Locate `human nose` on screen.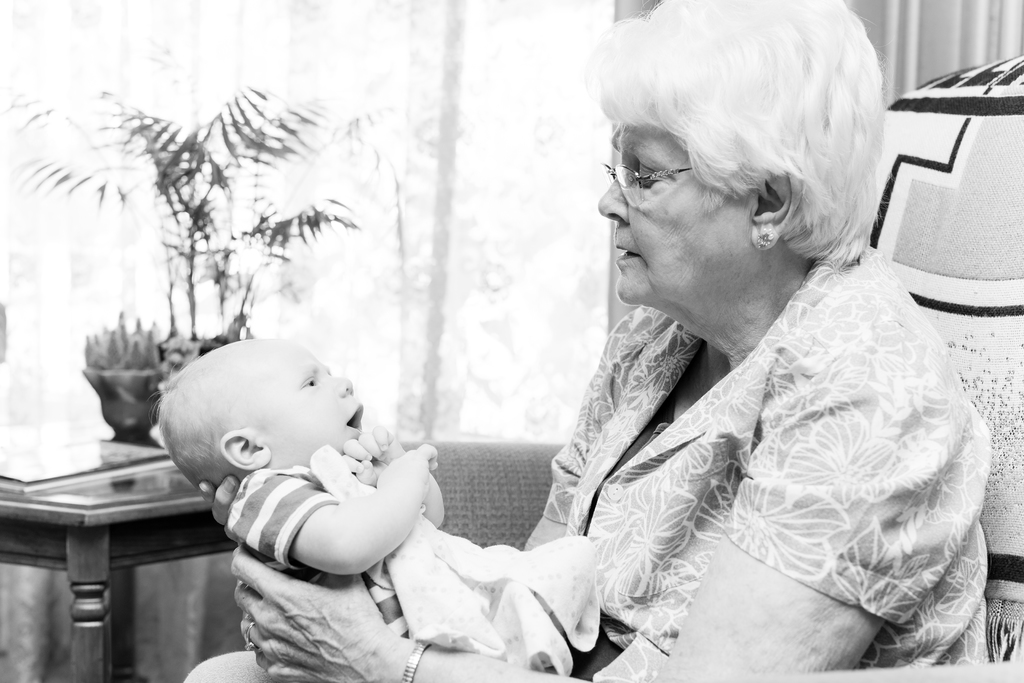
On screen at crop(327, 376, 353, 399).
